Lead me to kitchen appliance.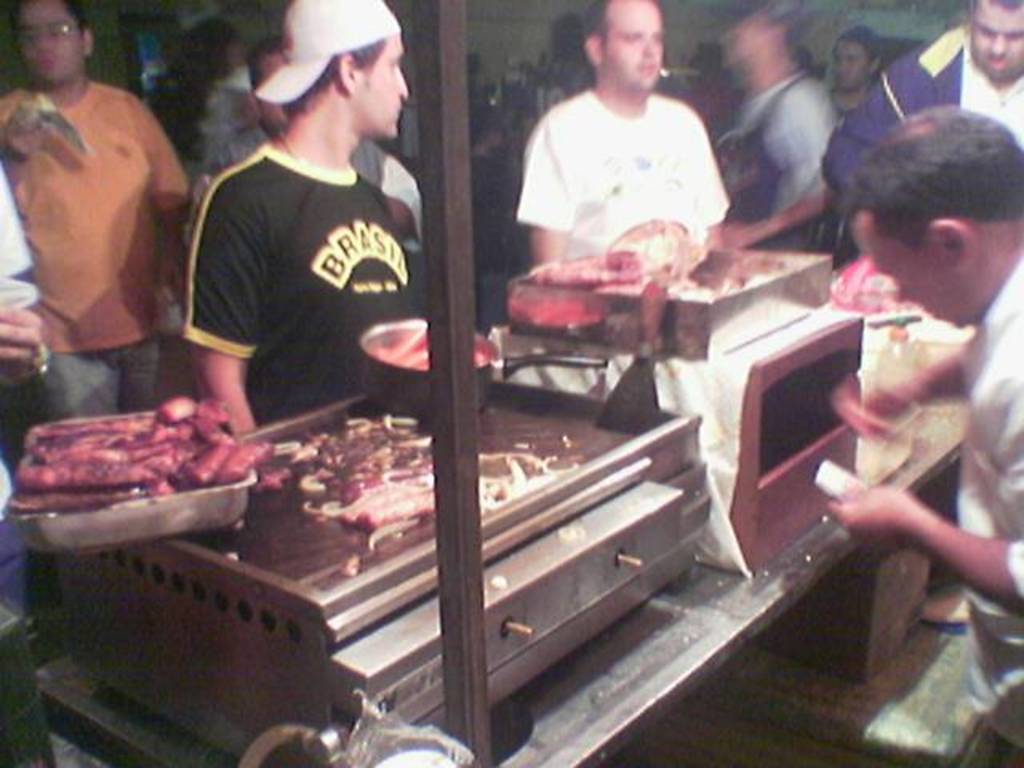
Lead to select_region(8, 408, 253, 546).
